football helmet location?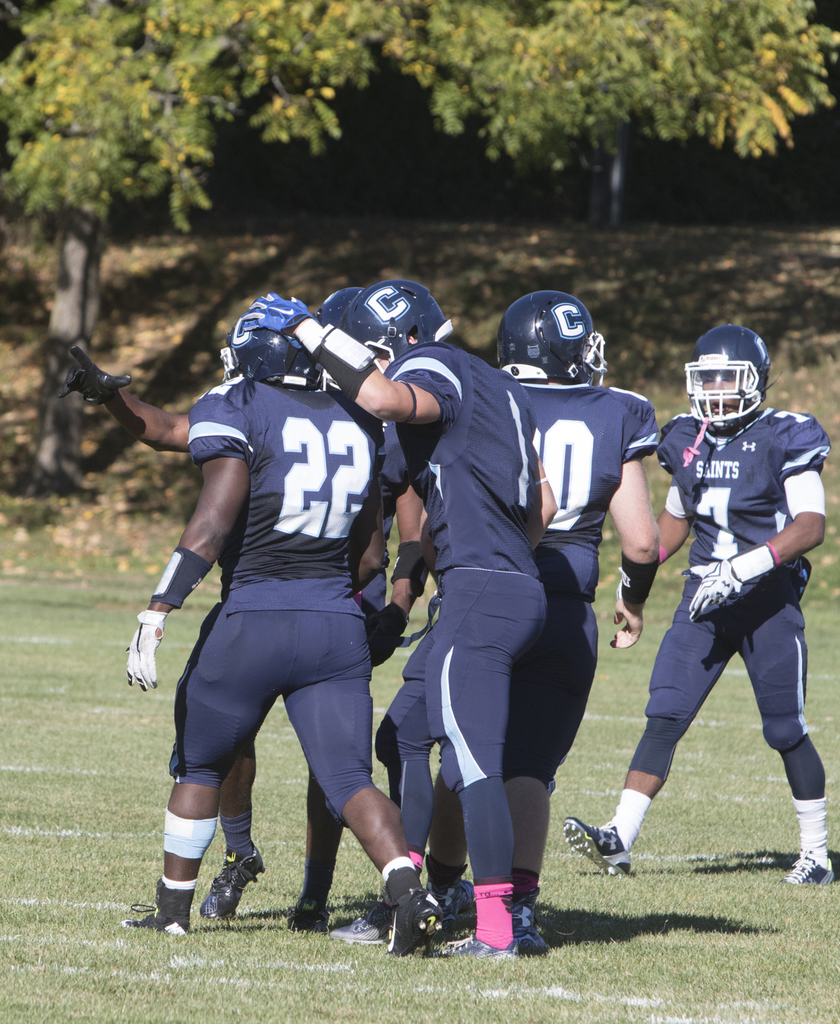
bbox=(493, 294, 607, 387)
